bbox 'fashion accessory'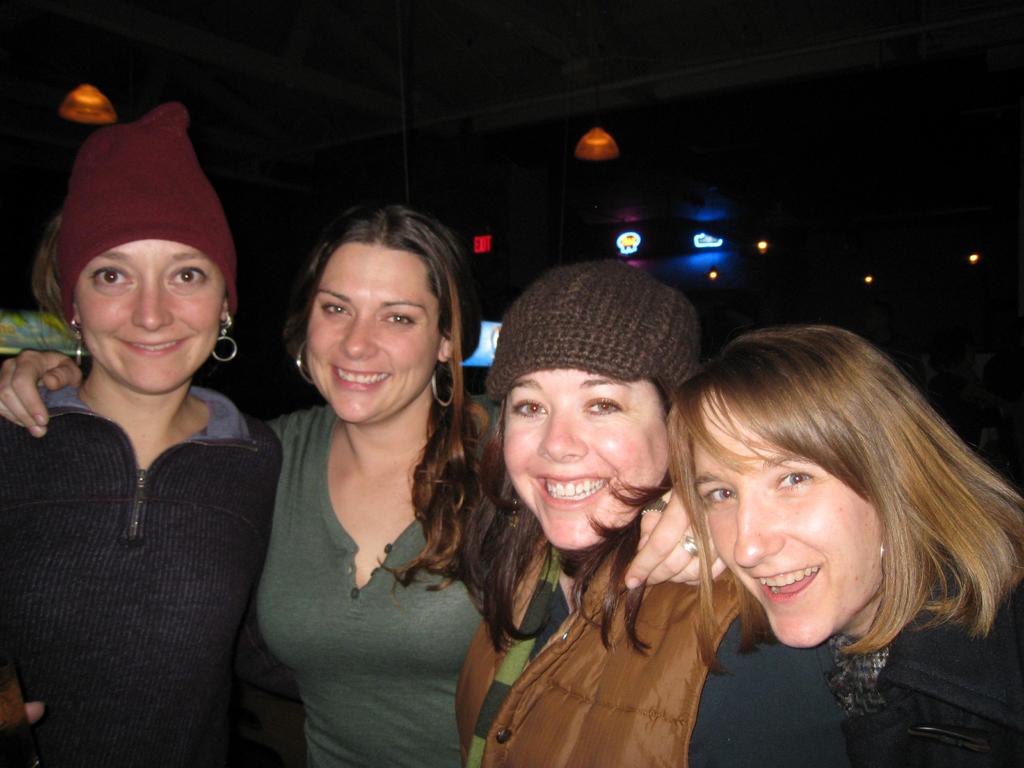
detection(64, 318, 86, 364)
